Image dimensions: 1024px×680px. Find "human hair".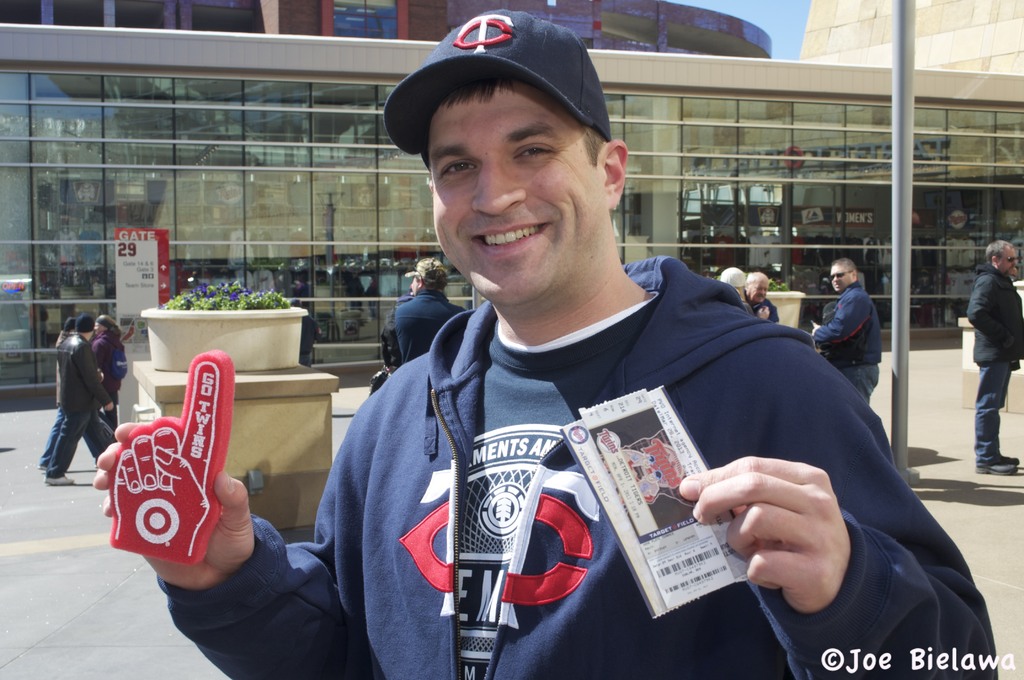
[436,76,611,173].
